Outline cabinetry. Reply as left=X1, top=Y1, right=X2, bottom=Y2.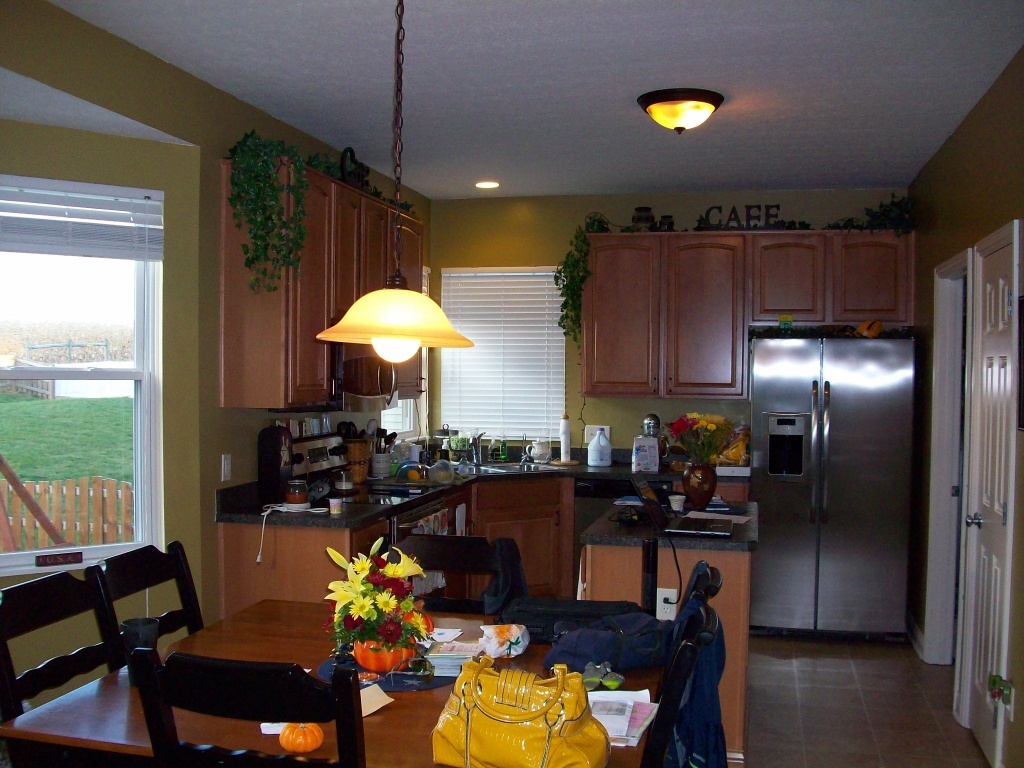
left=658, top=234, right=746, bottom=394.
